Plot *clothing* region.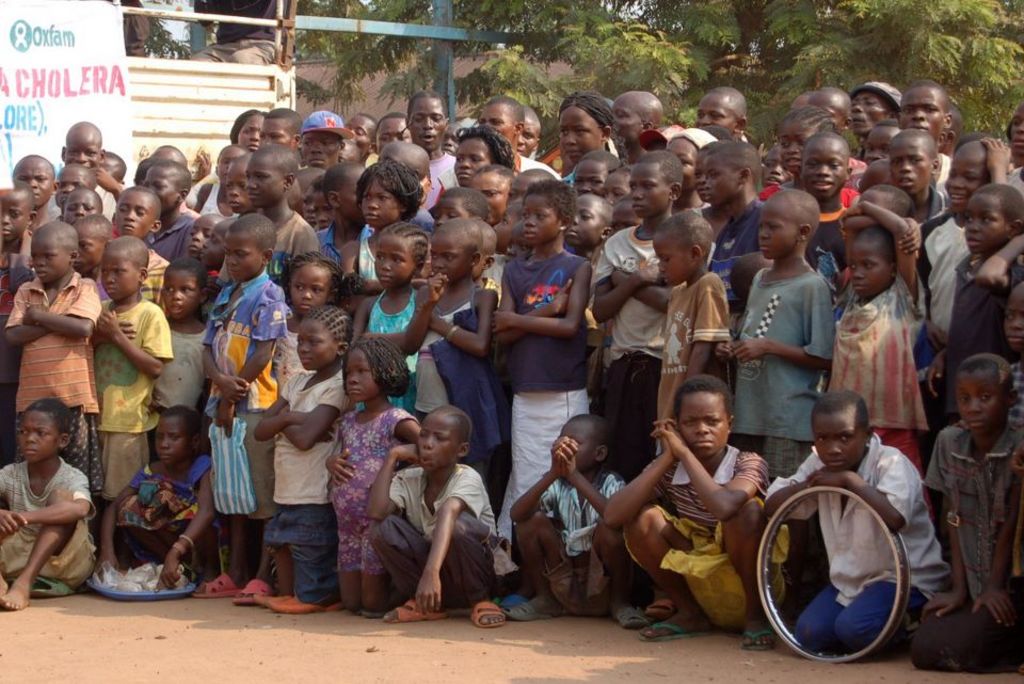
Plotted at pyautogui.locateOnScreen(199, 275, 294, 515).
